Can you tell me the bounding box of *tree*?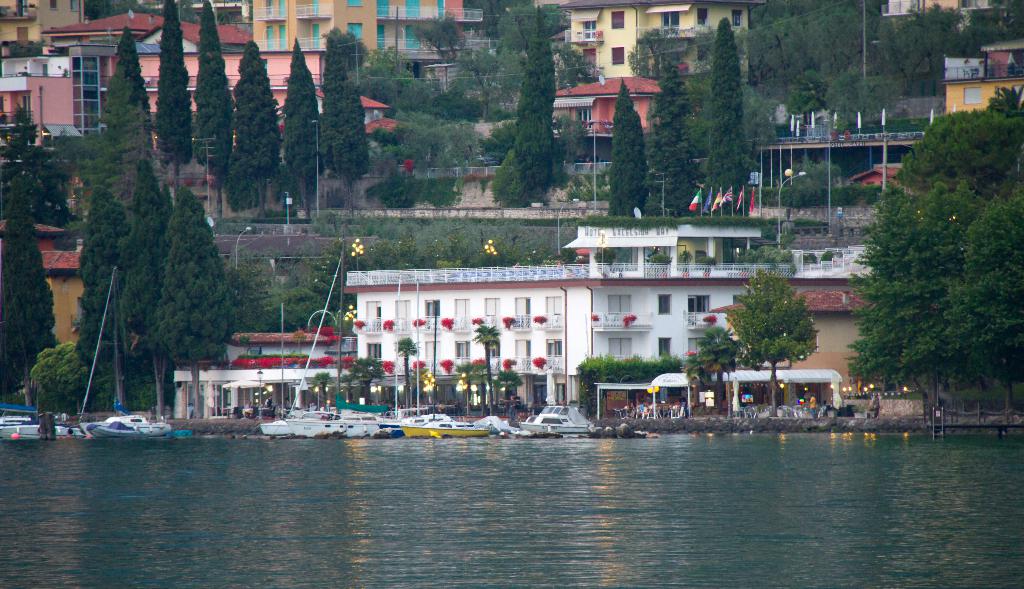
BBox(314, 372, 332, 407).
